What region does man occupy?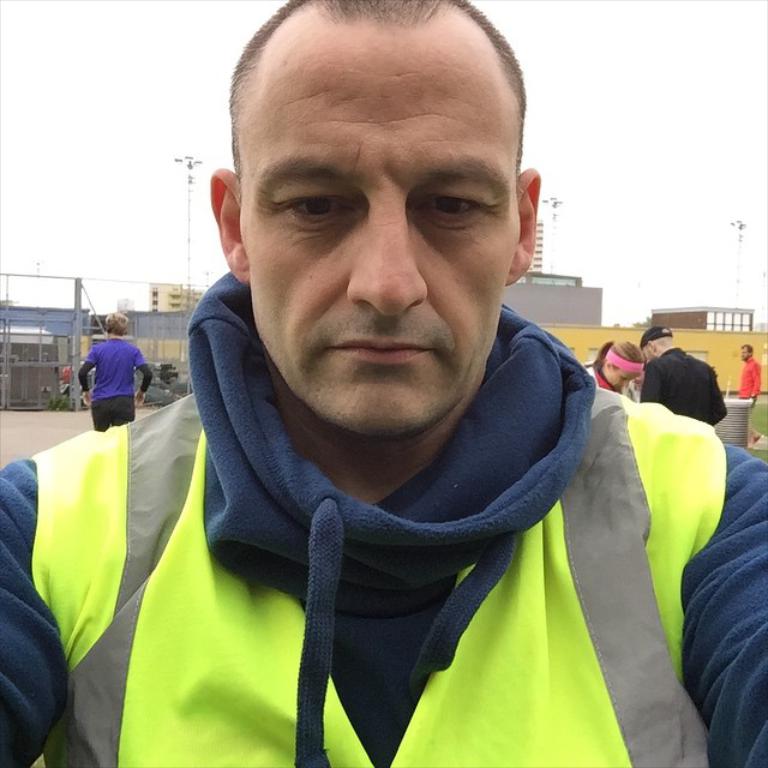
left=0, top=0, right=767, bottom=767.
